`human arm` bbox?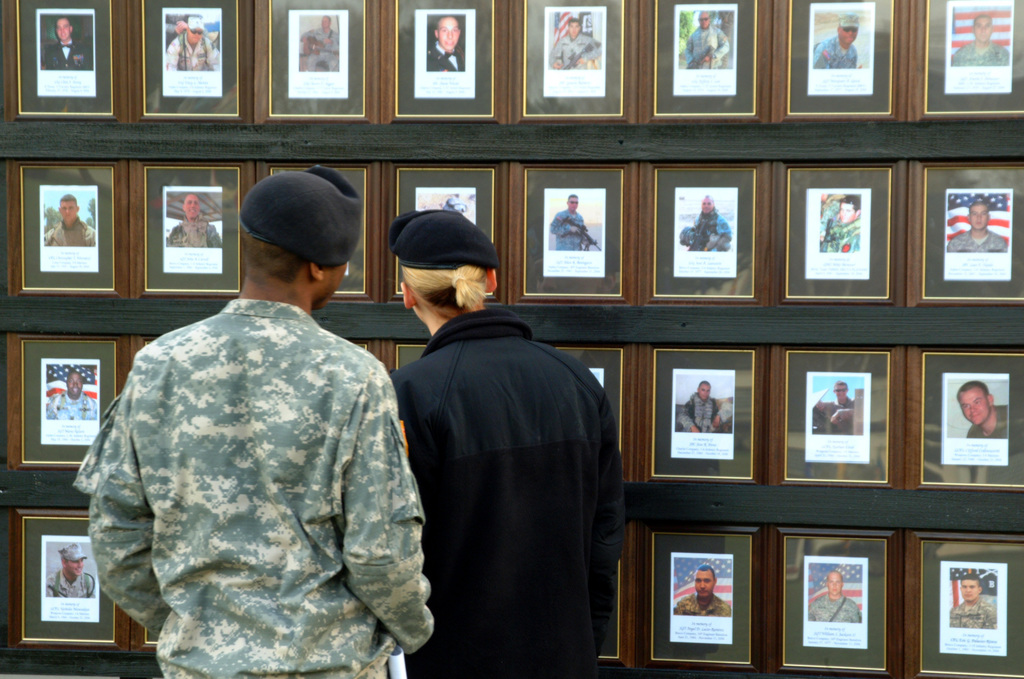
(x1=833, y1=405, x2=858, y2=420)
